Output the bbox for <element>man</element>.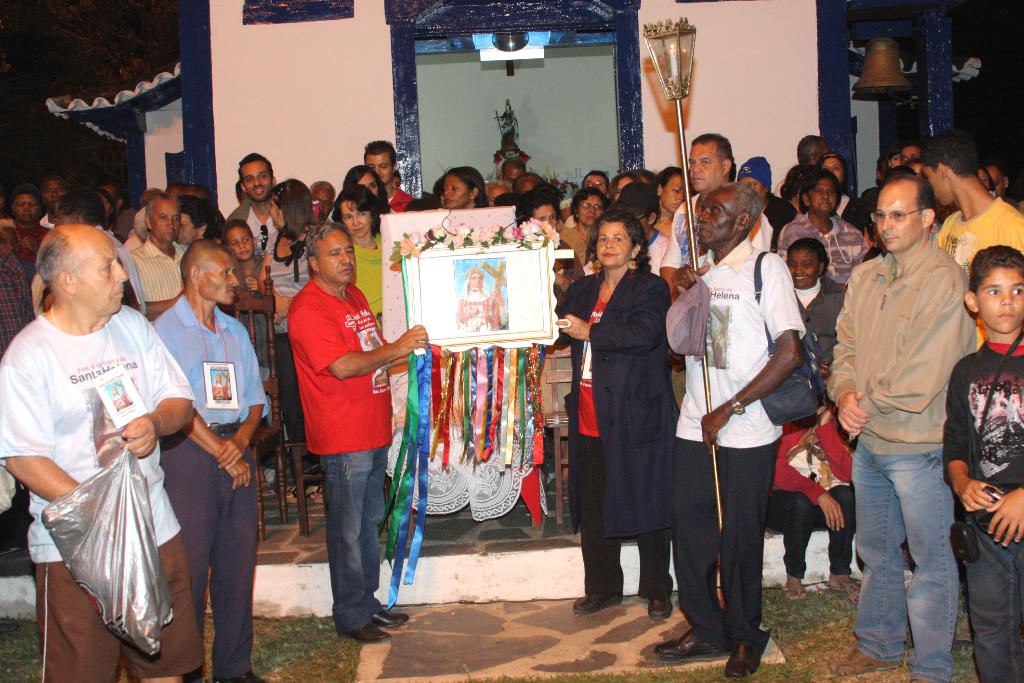
{"left": 824, "top": 145, "right": 991, "bottom": 672}.
